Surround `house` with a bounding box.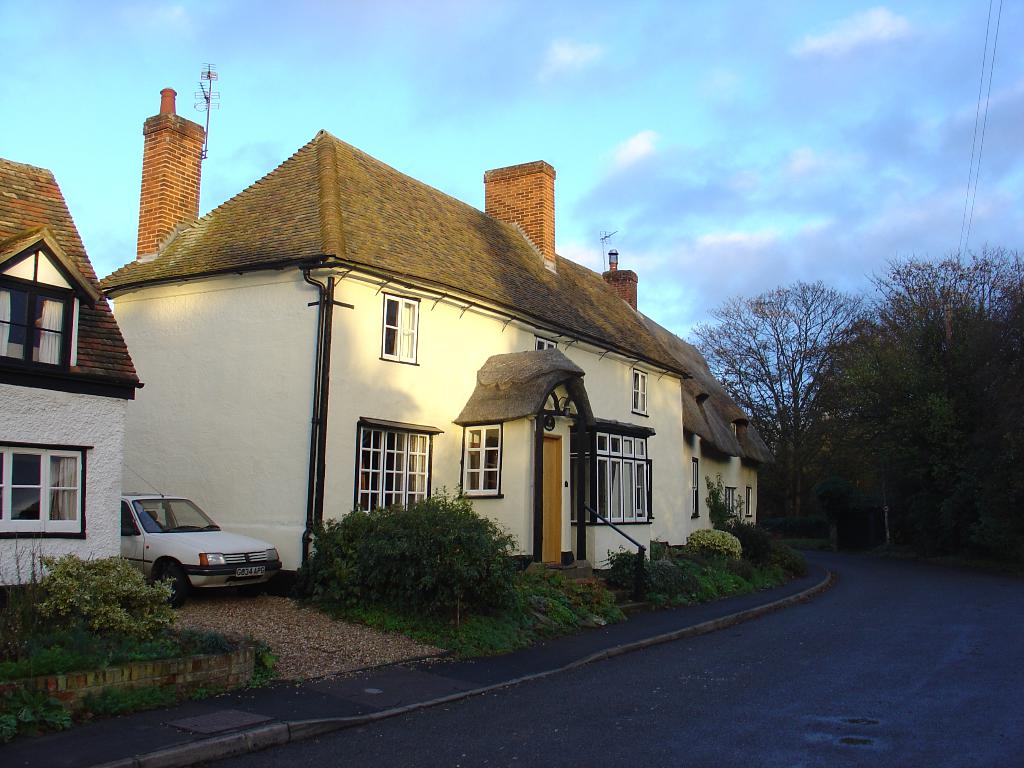
(81, 115, 754, 631).
